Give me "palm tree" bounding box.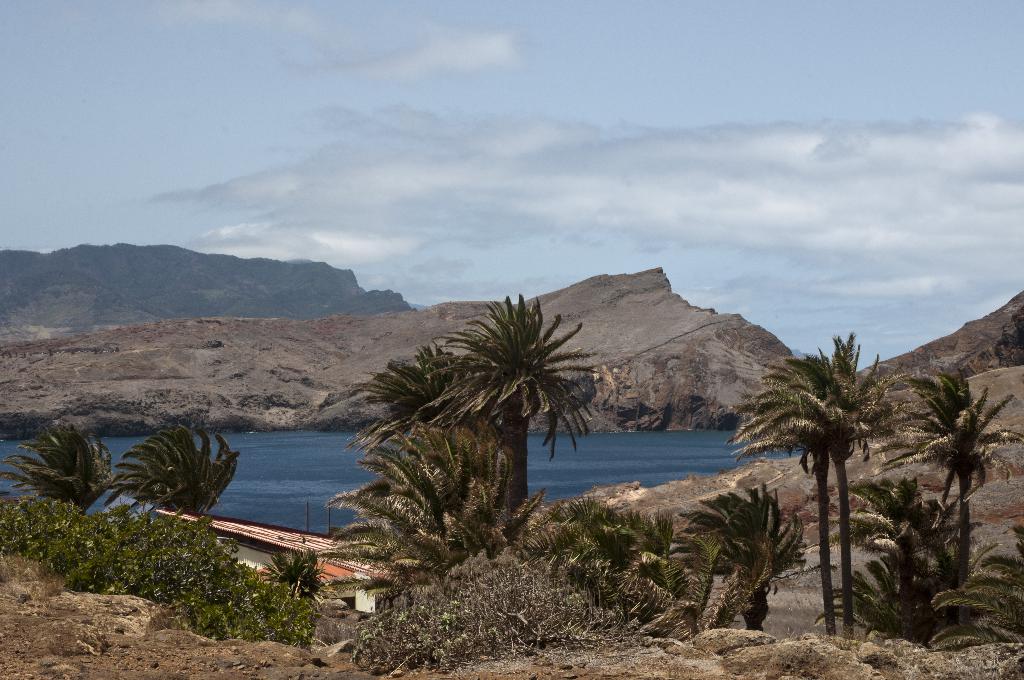
131,428,248,540.
